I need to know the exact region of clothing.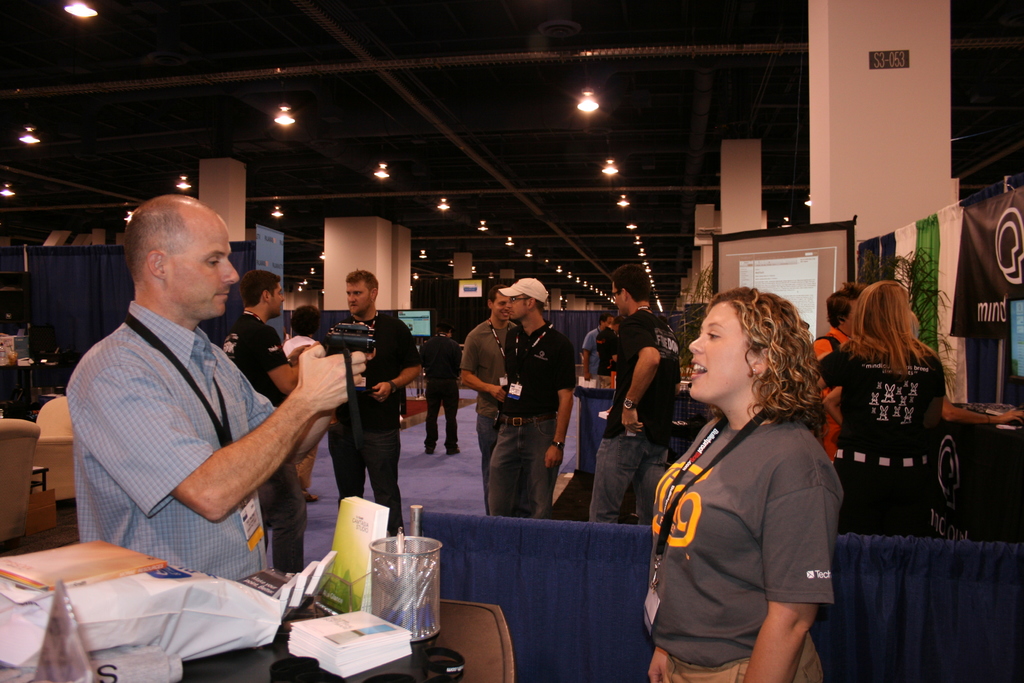
Region: 219, 314, 290, 404.
